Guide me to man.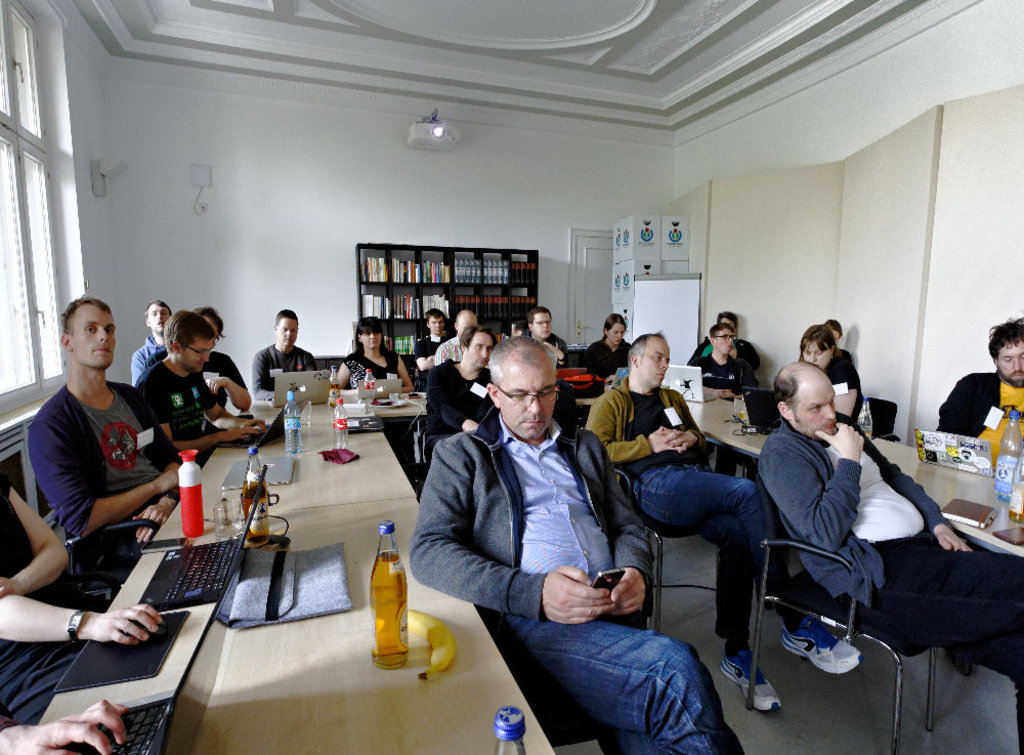
Guidance: bbox=(579, 309, 635, 377).
